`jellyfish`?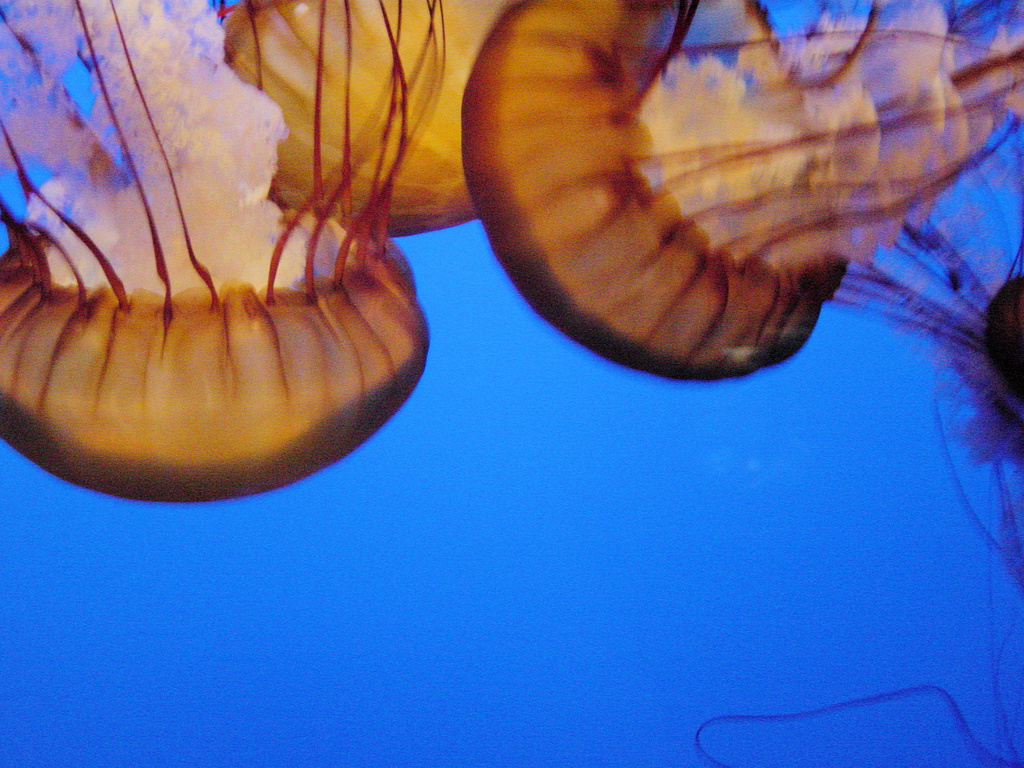
460:0:1023:383
